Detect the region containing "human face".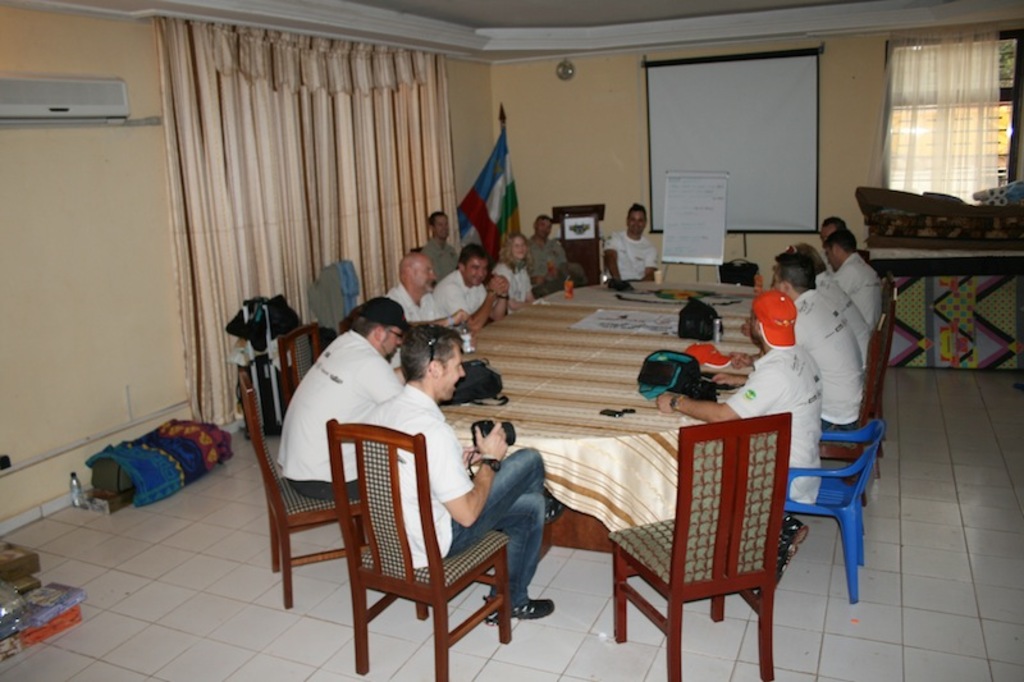
<region>511, 233, 530, 260</region>.
